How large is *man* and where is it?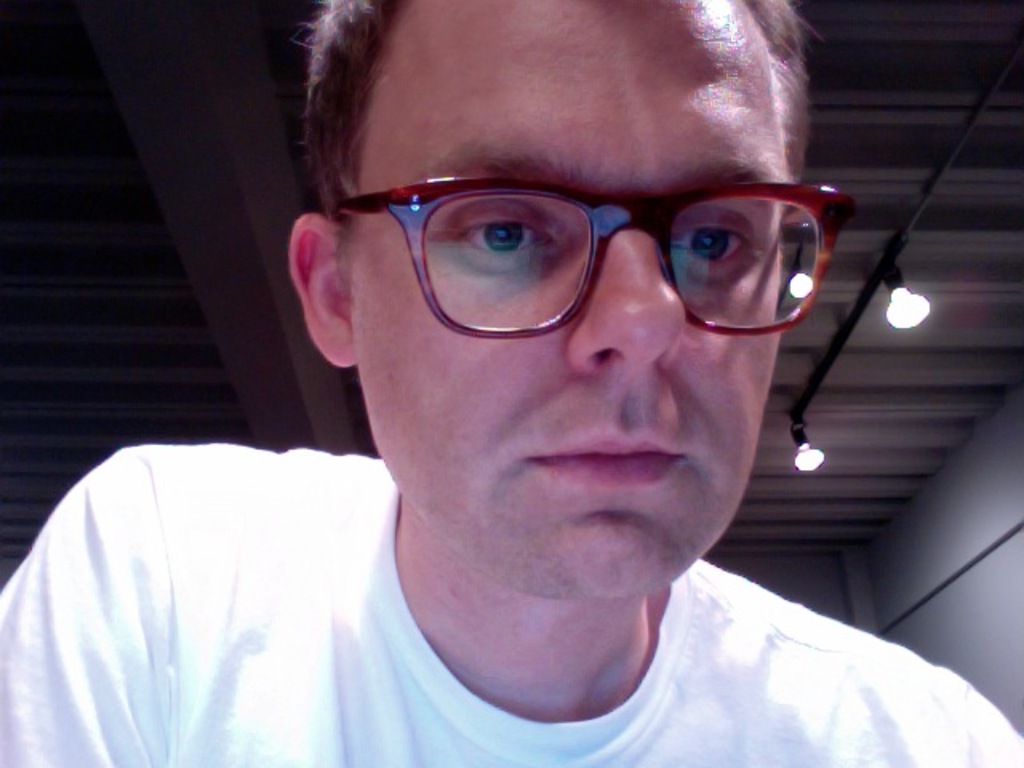
Bounding box: BBox(29, 48, 1014, 767).
